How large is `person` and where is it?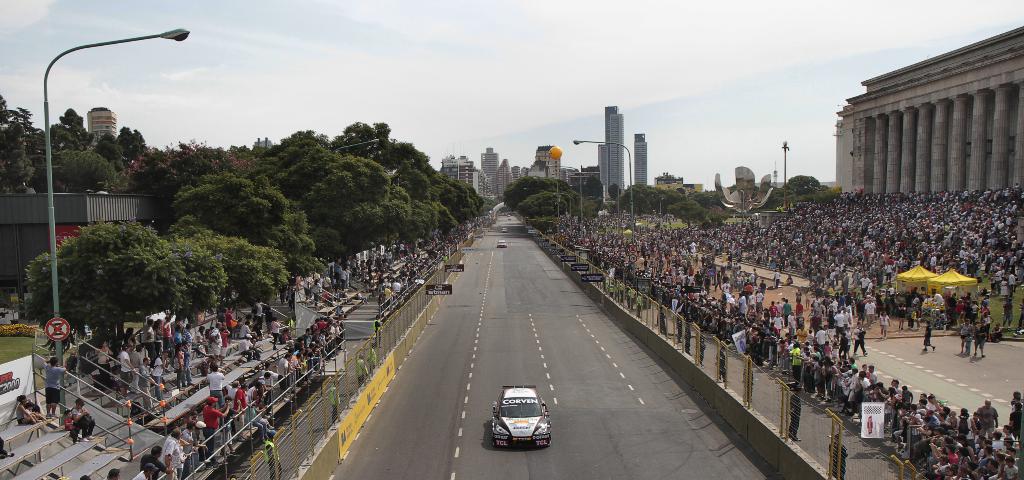
Bounding box: select_region(15, 397, 44, 424).
